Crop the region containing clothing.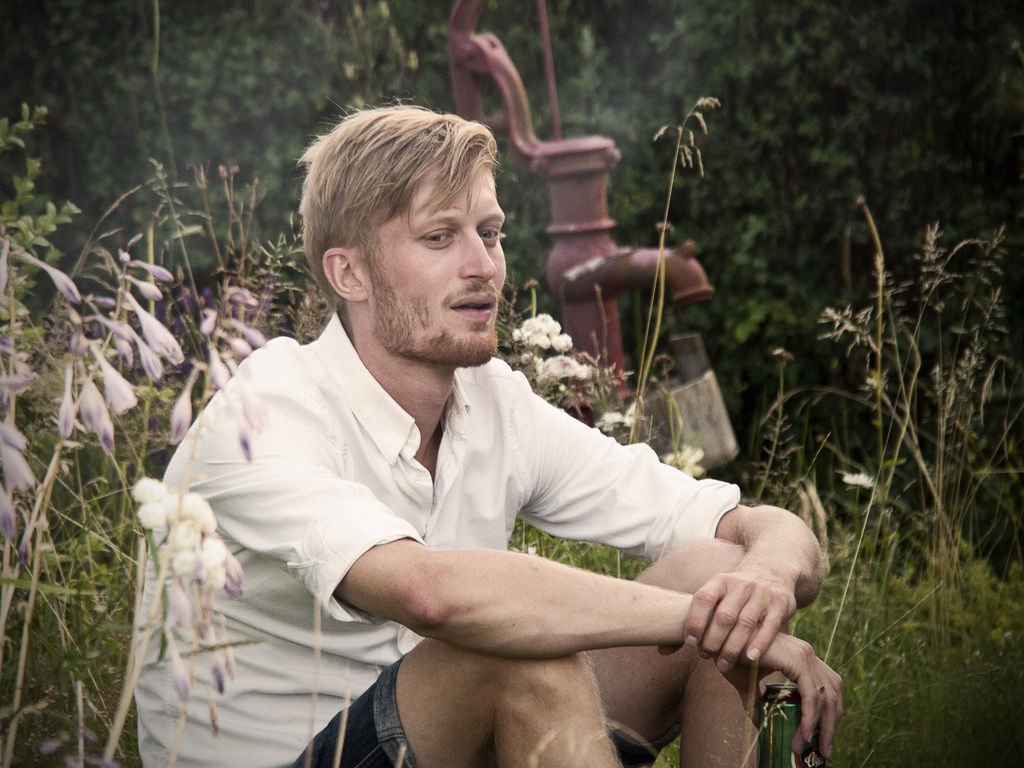
Crop region: locate(154, 278, 742, 720).
